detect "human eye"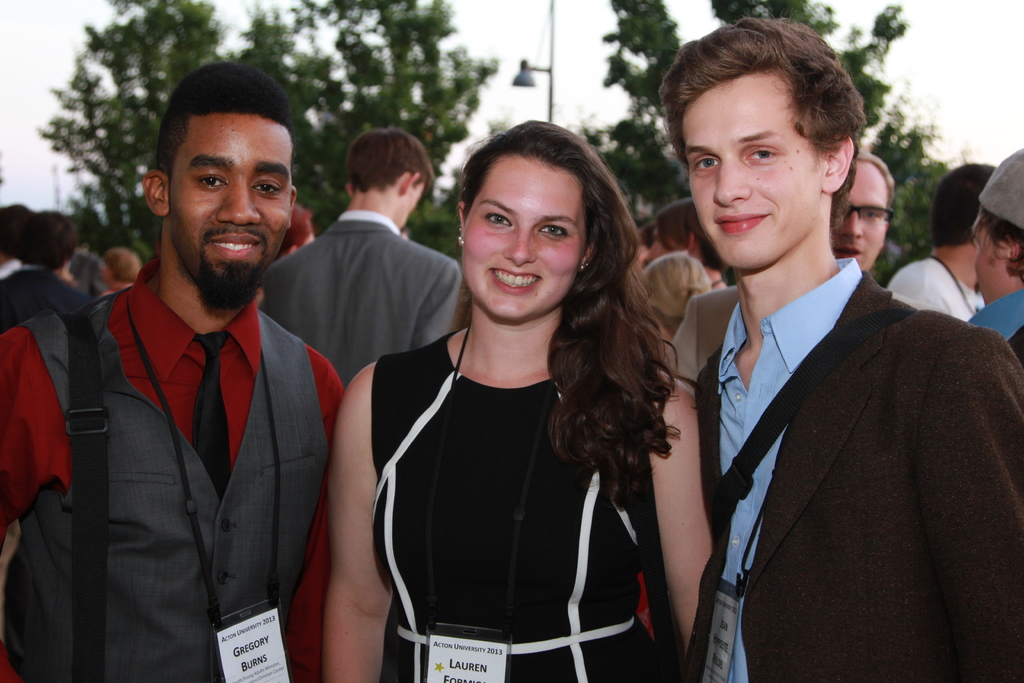
689/154/719/173
